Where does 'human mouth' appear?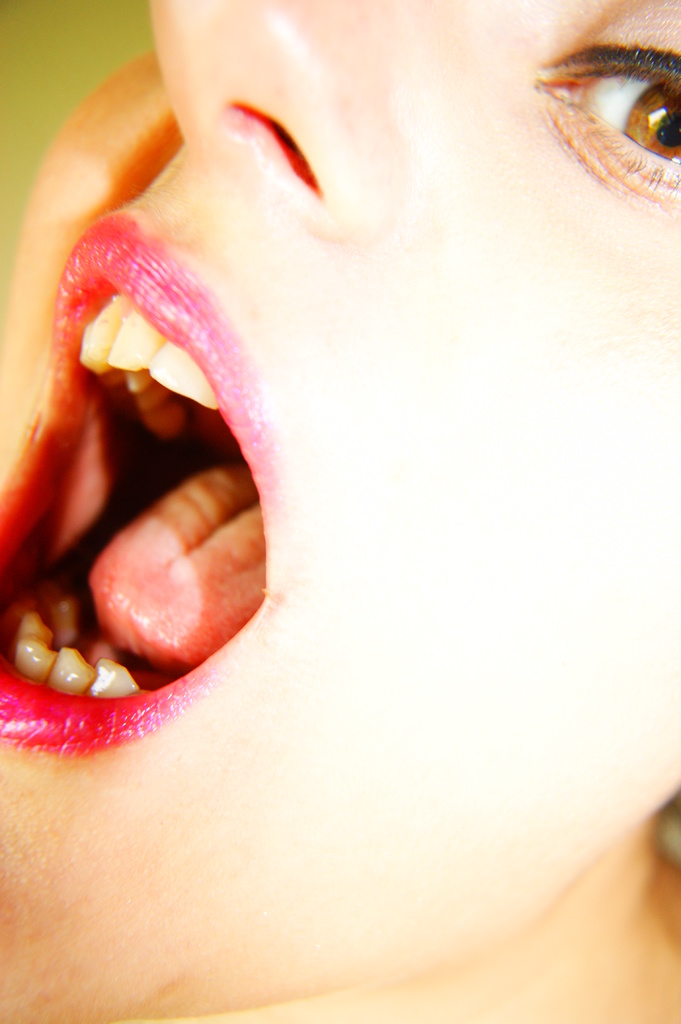
Appears at l=0, t=214, r=287, b=762.
